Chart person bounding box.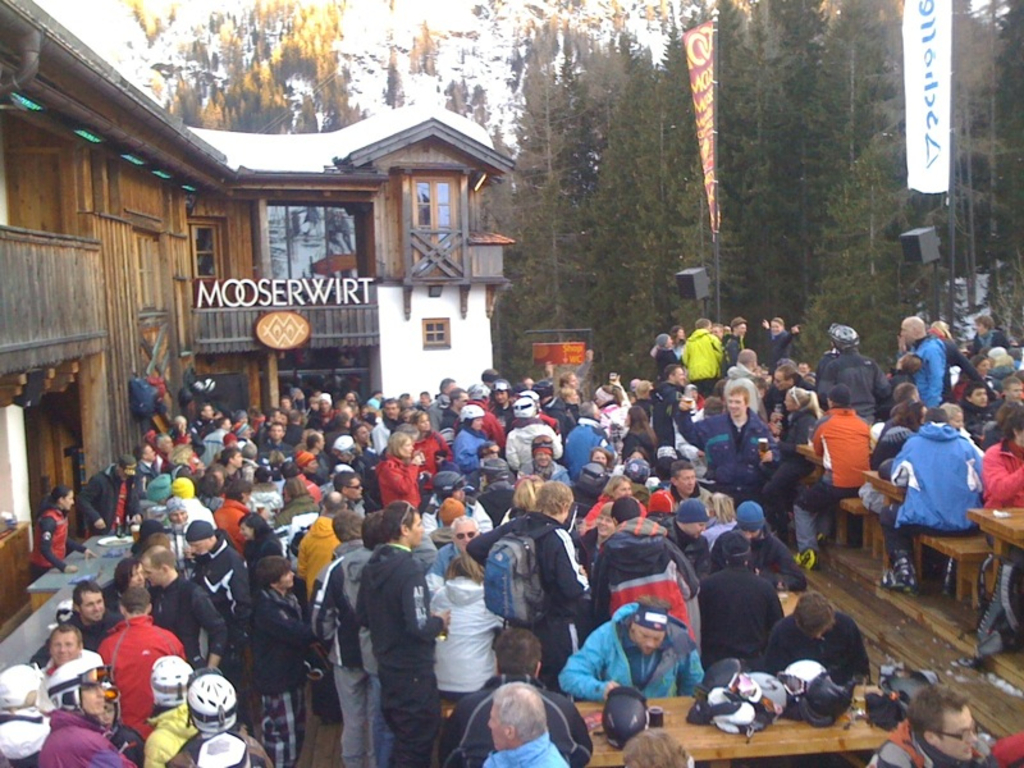
Charted: box(252, 556, 317, 767).
